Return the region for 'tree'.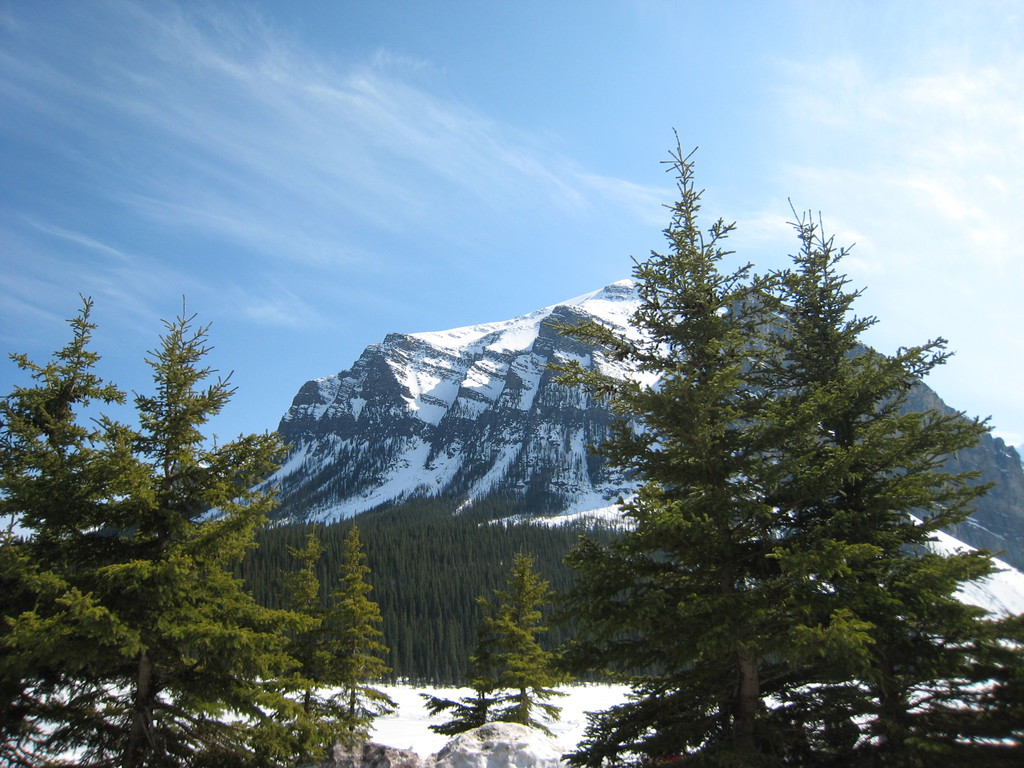
418,543,570,744.
